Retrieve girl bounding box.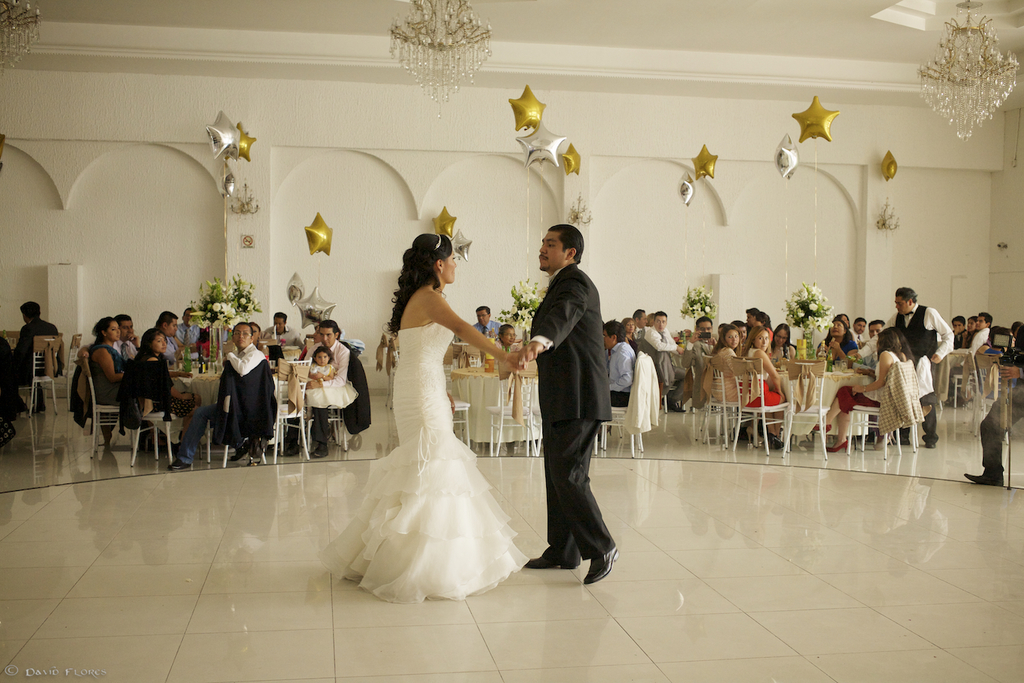
Bounding box: box=[735, 324, 780, 445].
